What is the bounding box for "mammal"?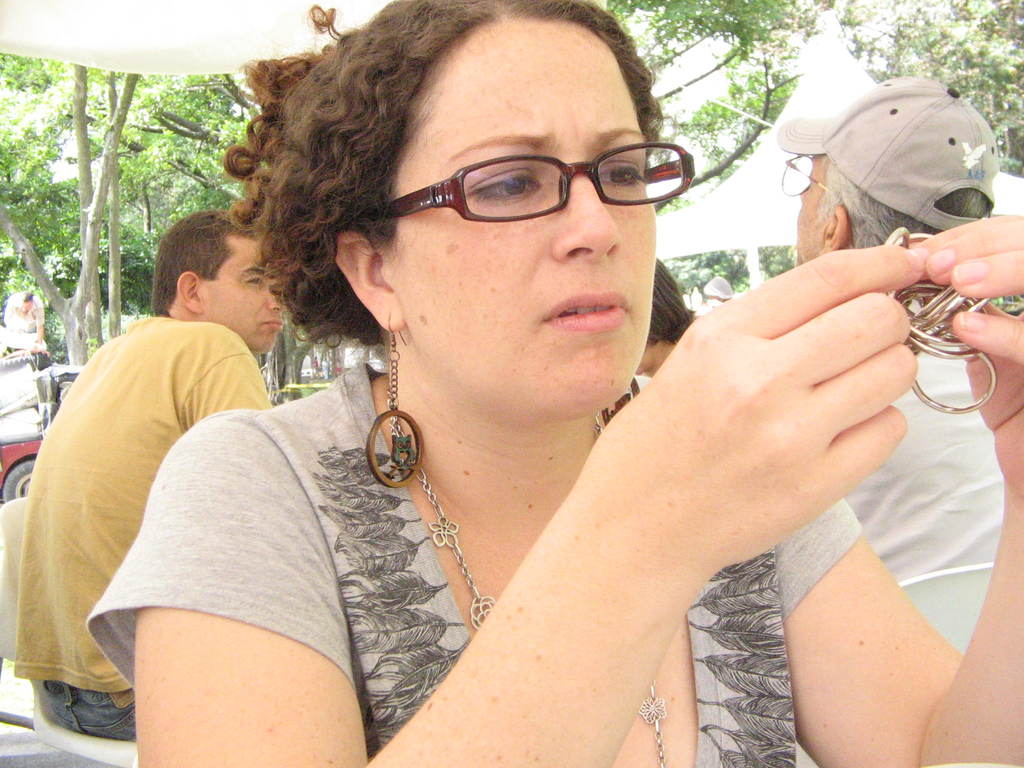
l=10, t=205, r=285, b=739.
